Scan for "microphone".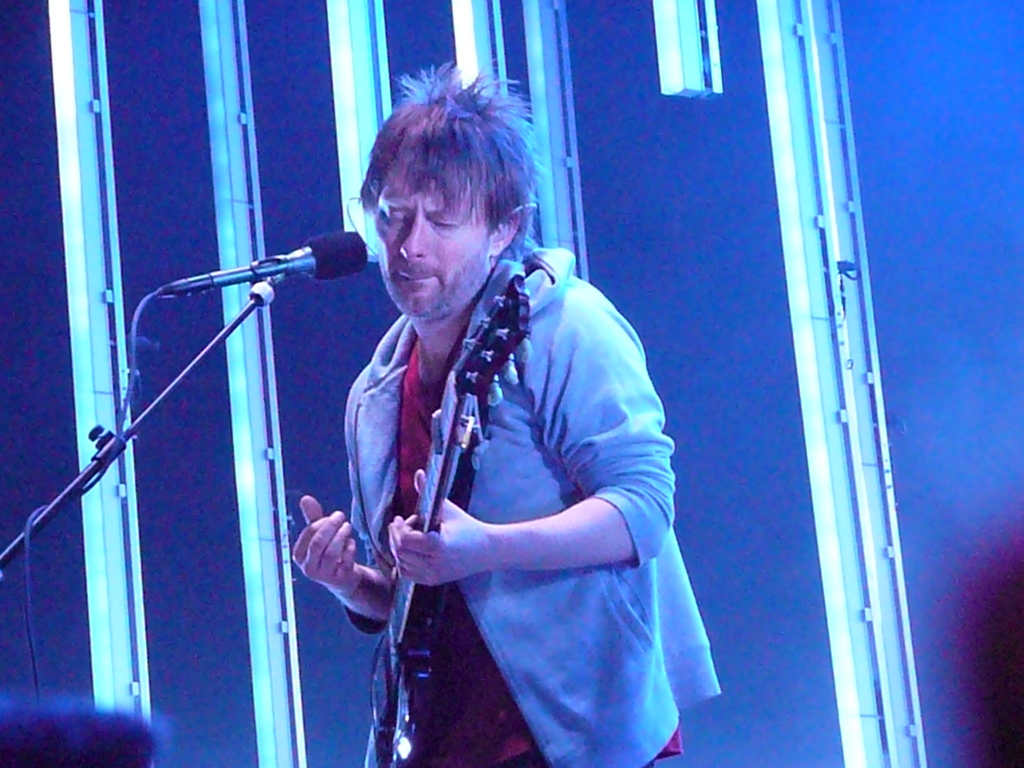
Scan result: <region>165, 229, 371, 317</region>.
